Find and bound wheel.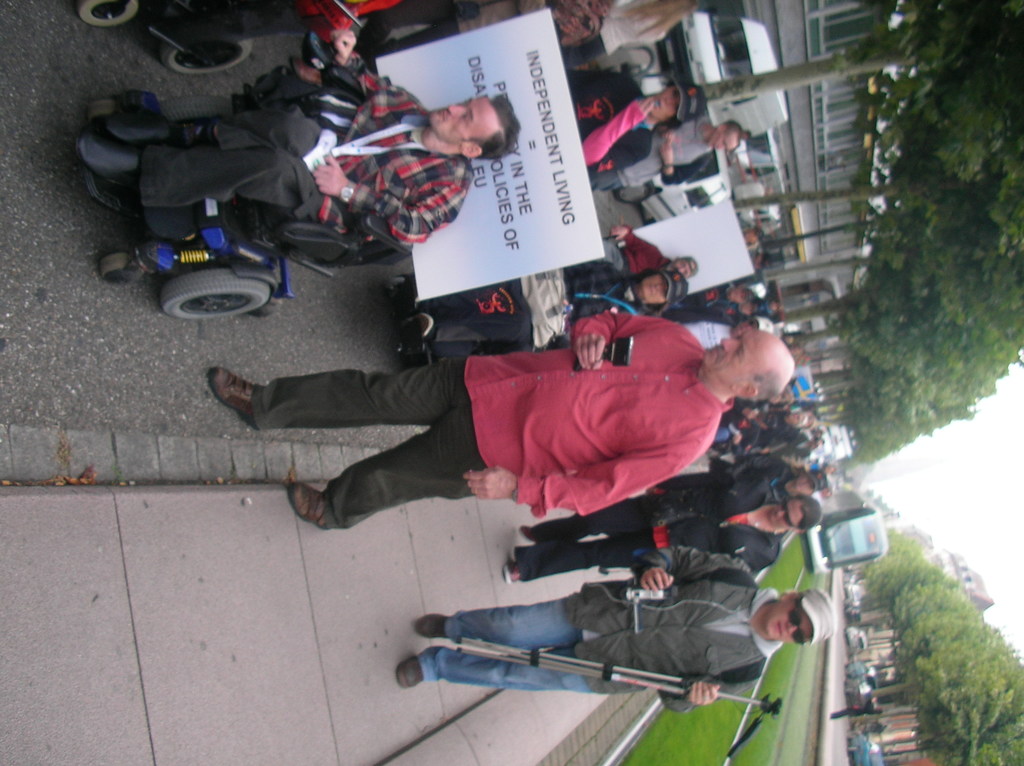
Bound: [x1=147, y1=255, x2=273, y2=314].
